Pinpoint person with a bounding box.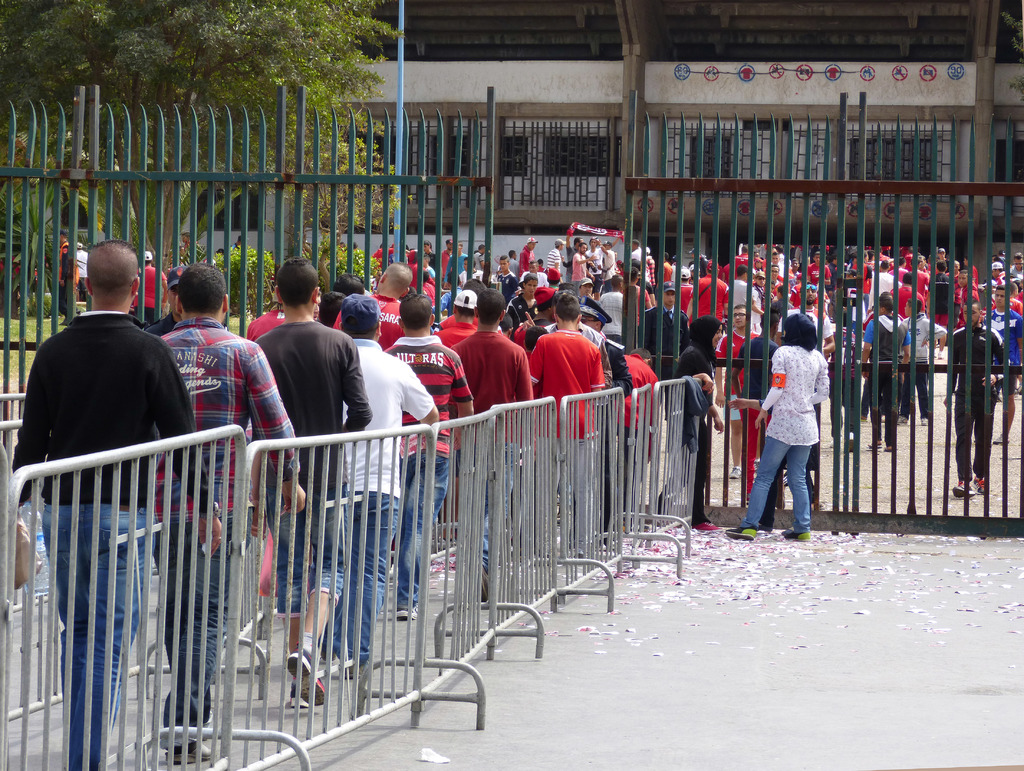
72, 238, 90, 307.
